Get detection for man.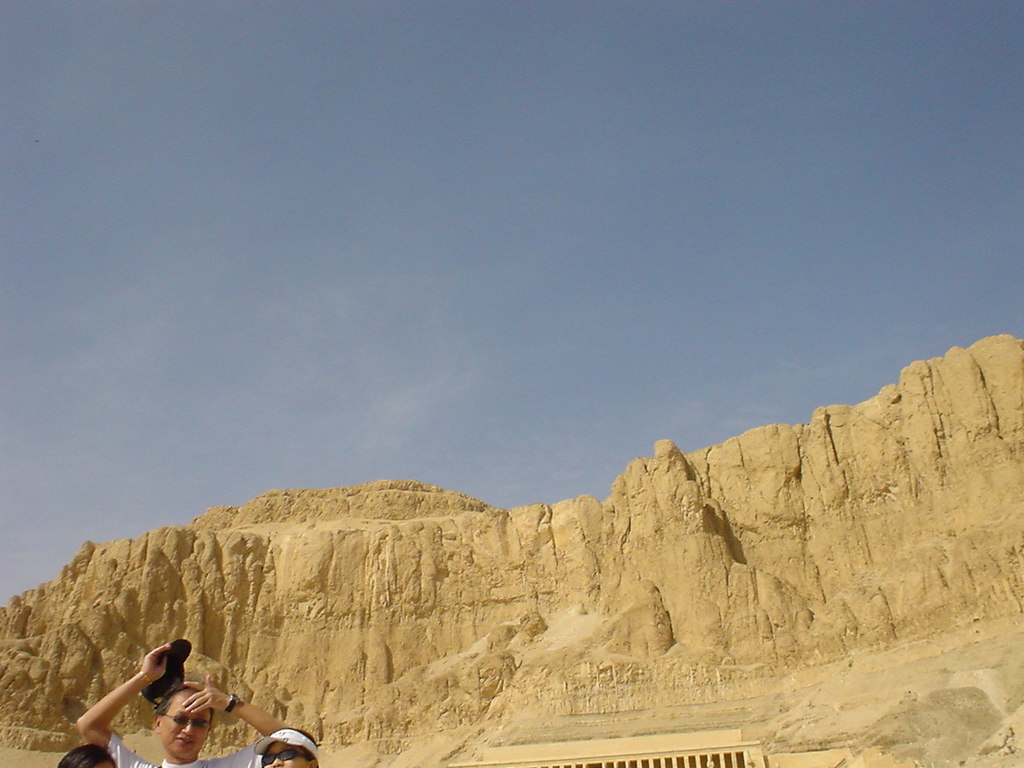
Detection: <bbox>78, 644, 290, 767</bbox>.
